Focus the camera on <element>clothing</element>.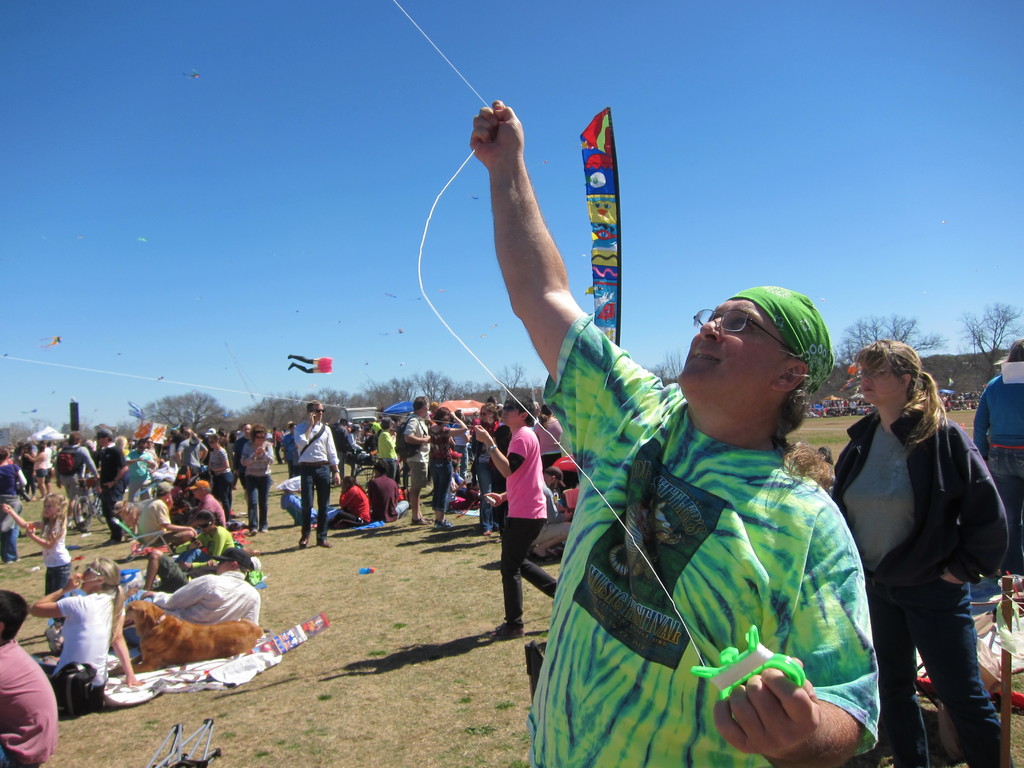
Focus region: pyautogui.locateOnScreen(342, 480, 367, 531).
